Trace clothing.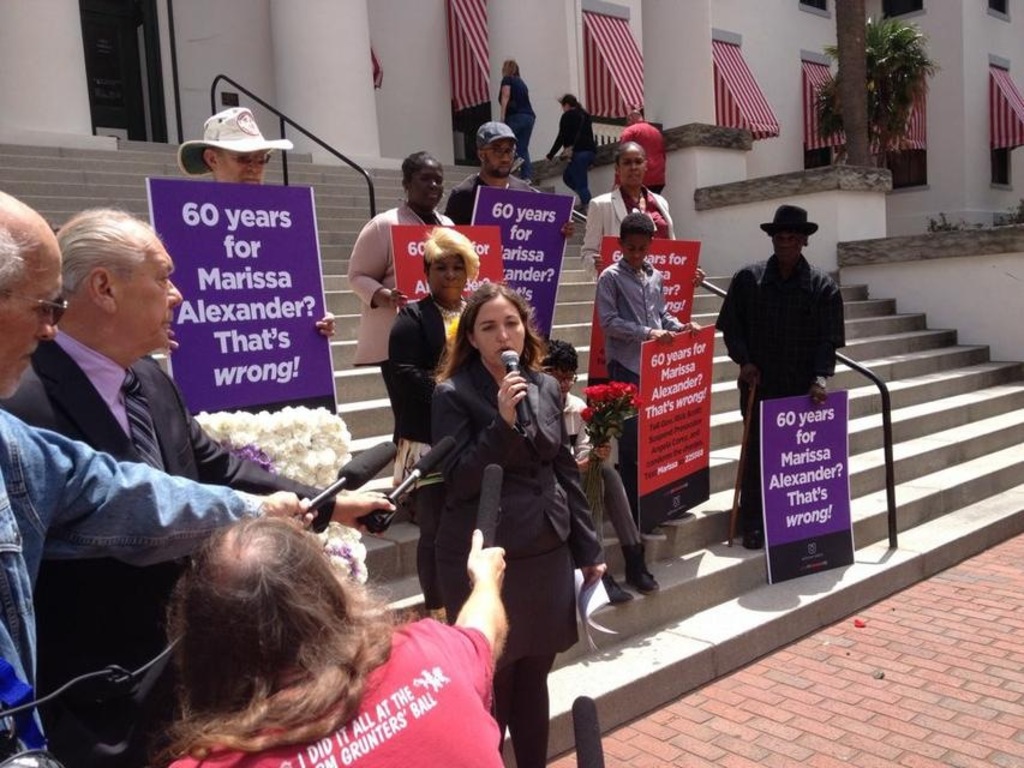
Traced to rect(621, 116, 670, 193).
